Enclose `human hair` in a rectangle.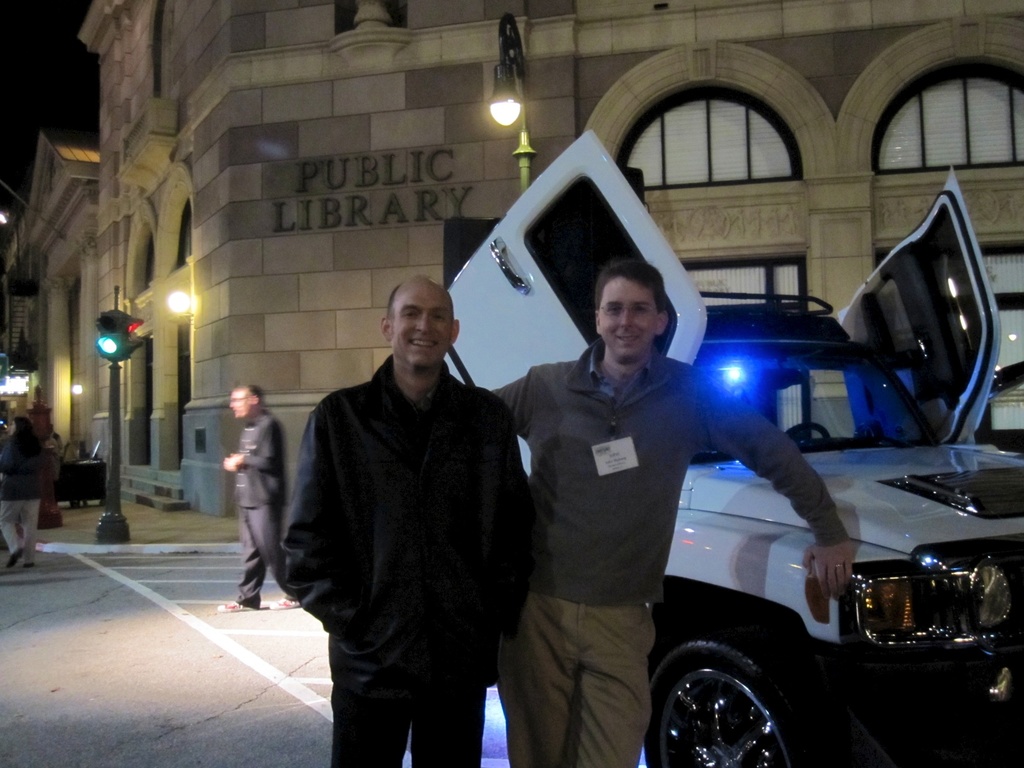
593:258:672:318.
